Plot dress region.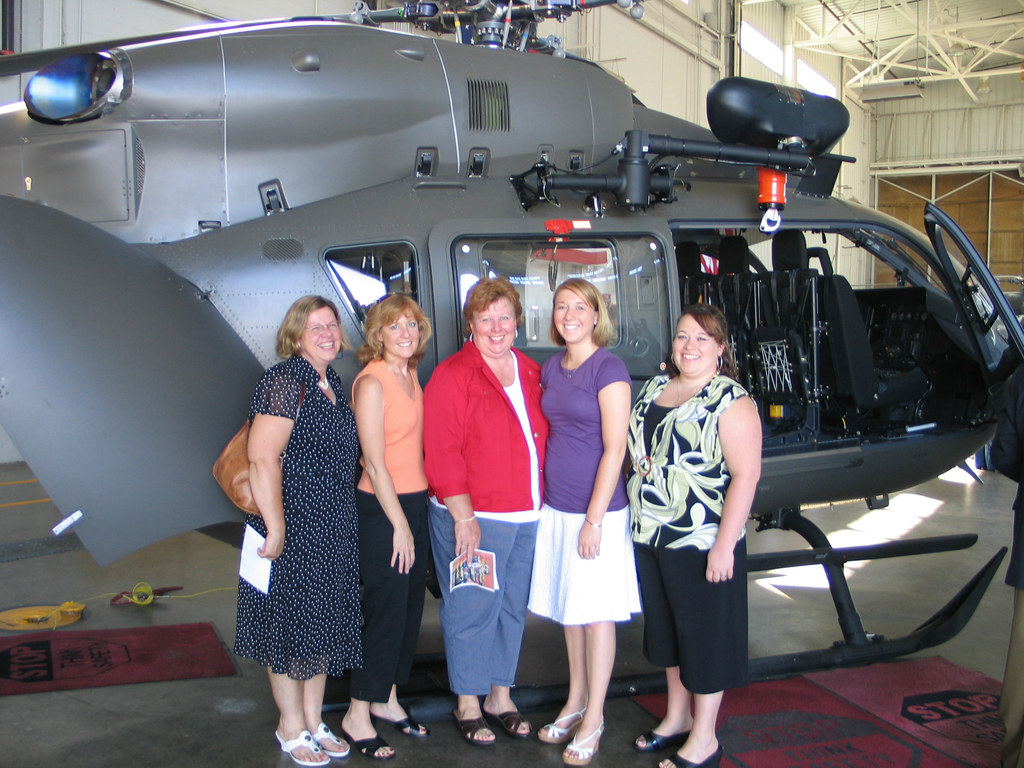
Plotted at (left=234, top=371, right=371, bottom=704).
